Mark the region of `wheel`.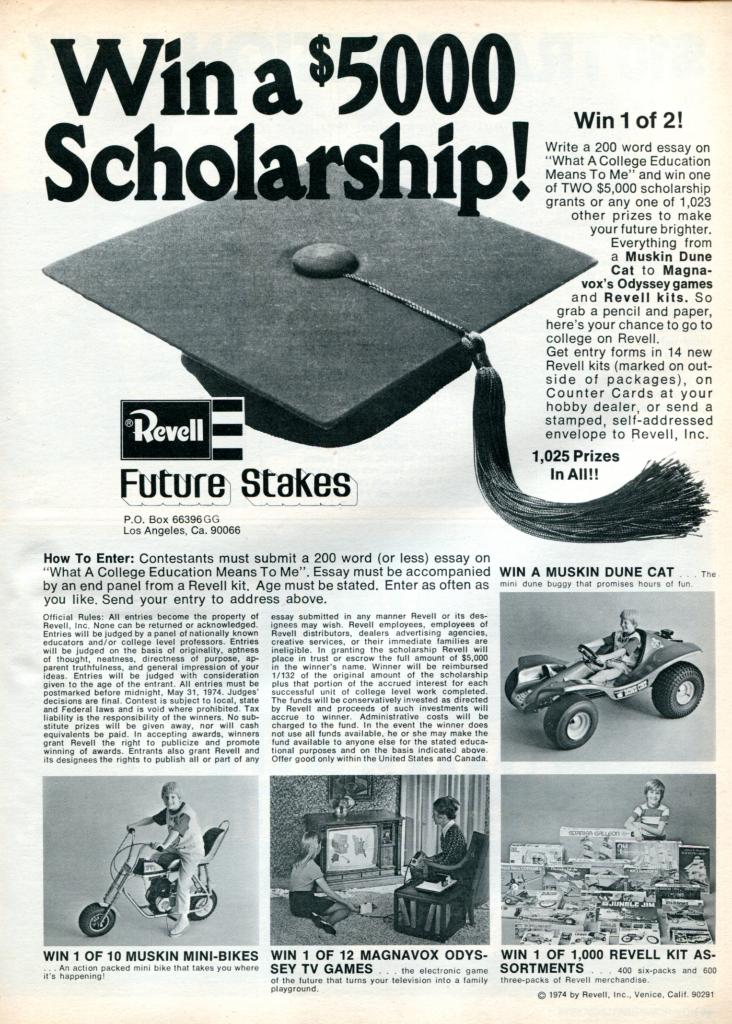
Region: (left=653, top=659, right=699, bottom=723).
